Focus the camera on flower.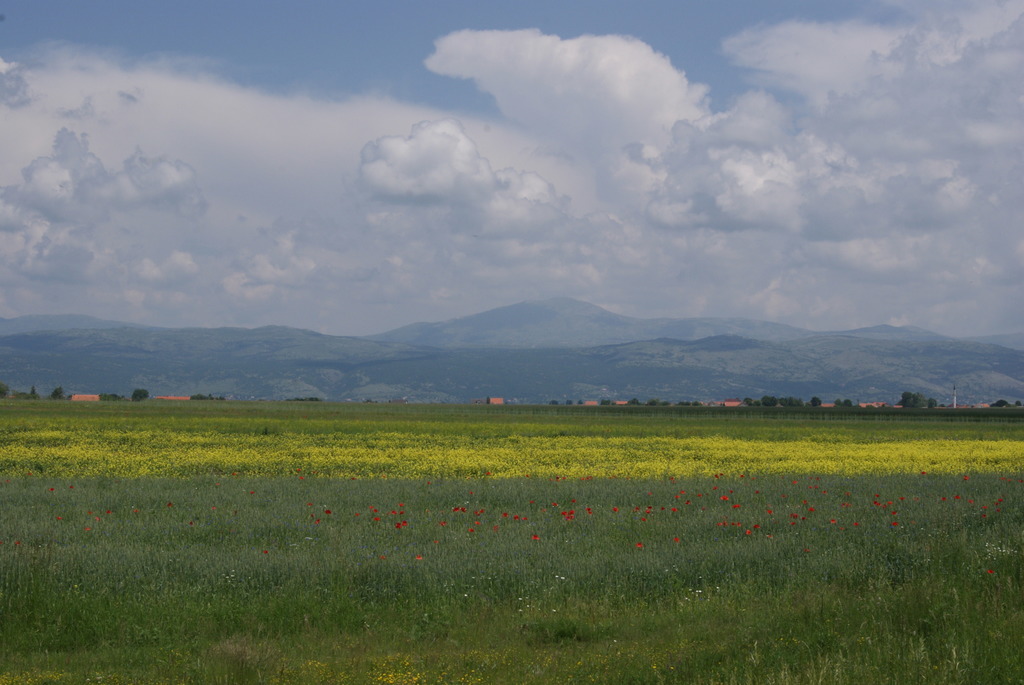
Focus region: select_region(636, 542, 646, 549).
